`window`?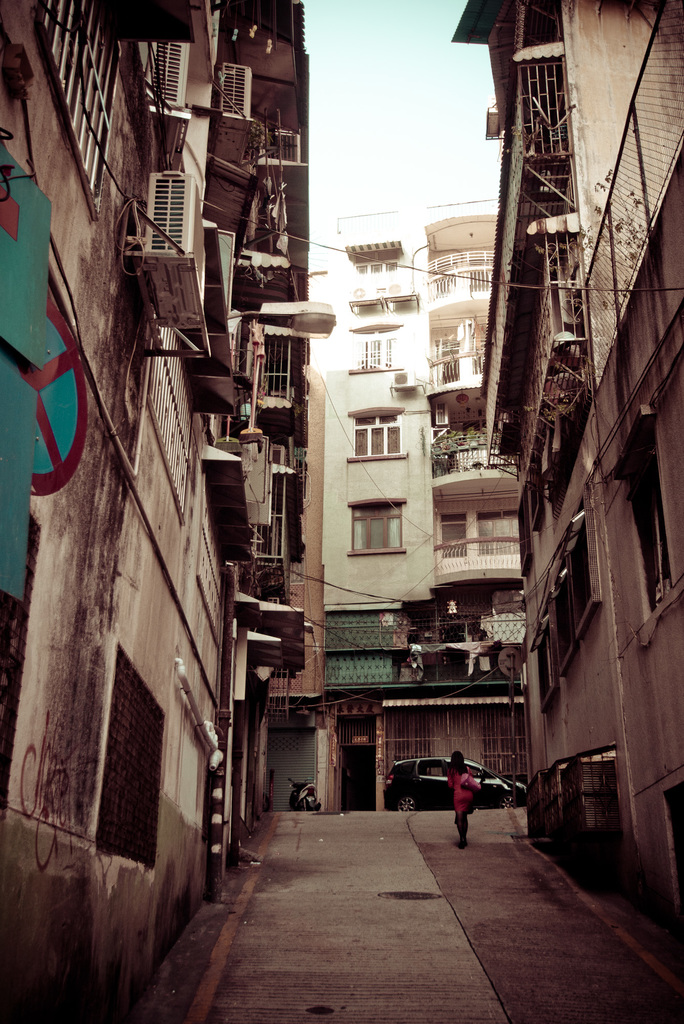
(left=348, top=408, right=408, bottom=459)
